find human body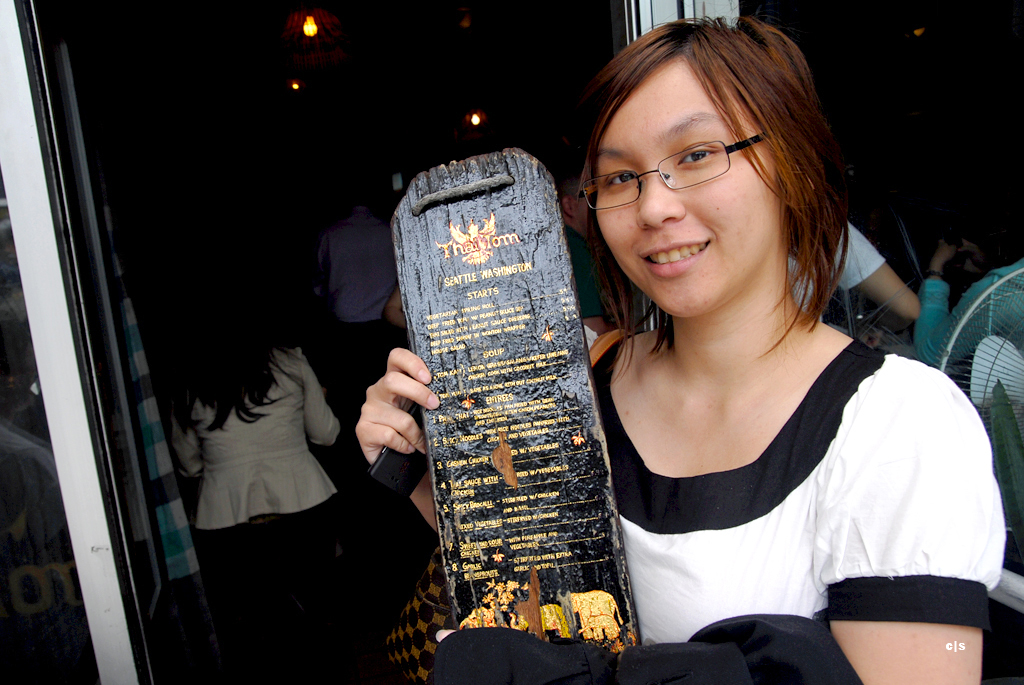
[310,203,399,321]
